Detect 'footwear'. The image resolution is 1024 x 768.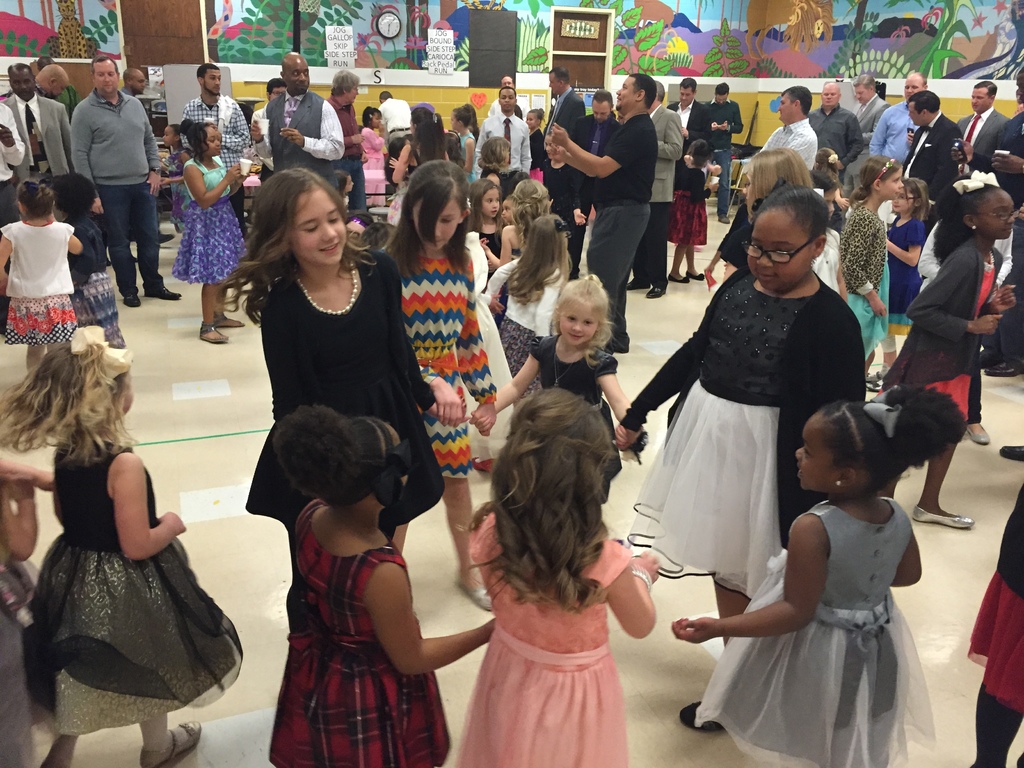
{"left": 138, "top": 717, "right": 205, "bottom": 767}.
